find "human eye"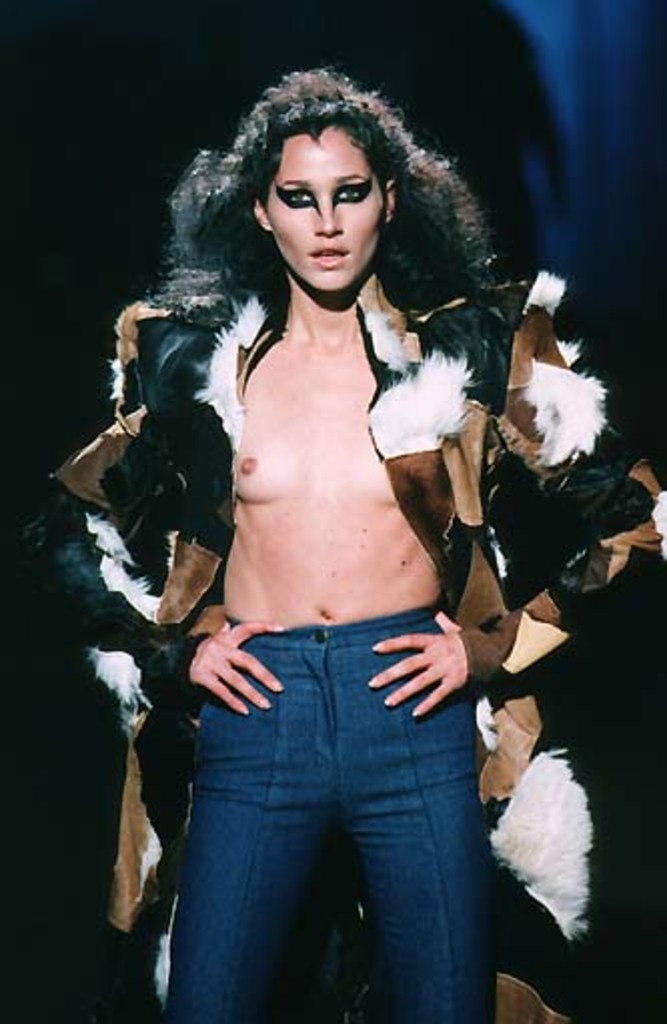
(left=335, top=184, right=367, bottom=200)
